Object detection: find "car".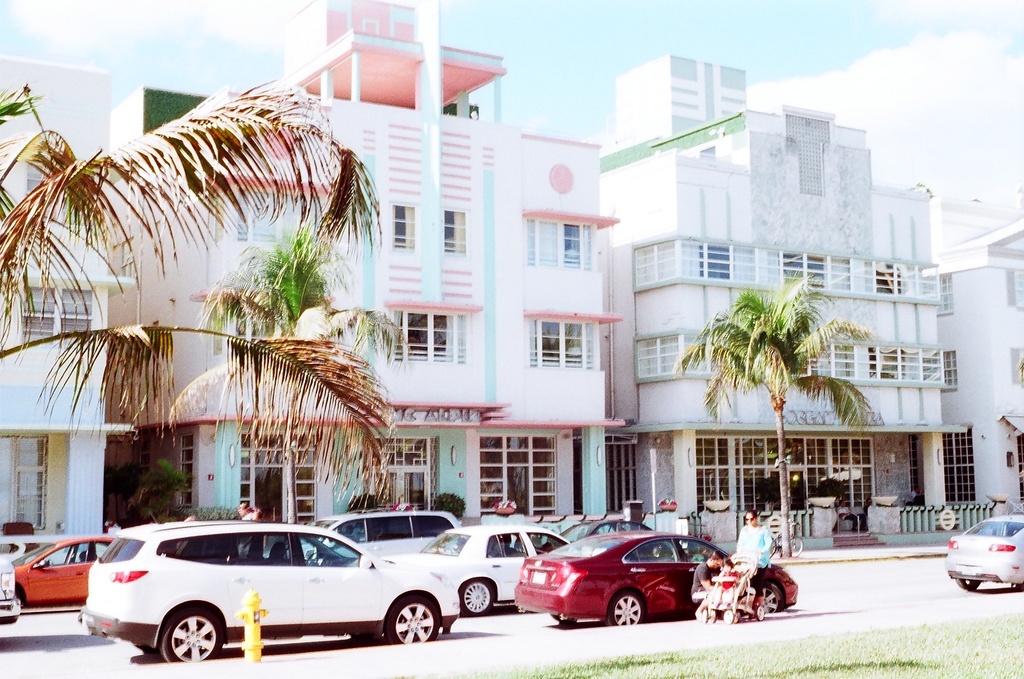
bbox=(80, 517, 460, 665).
